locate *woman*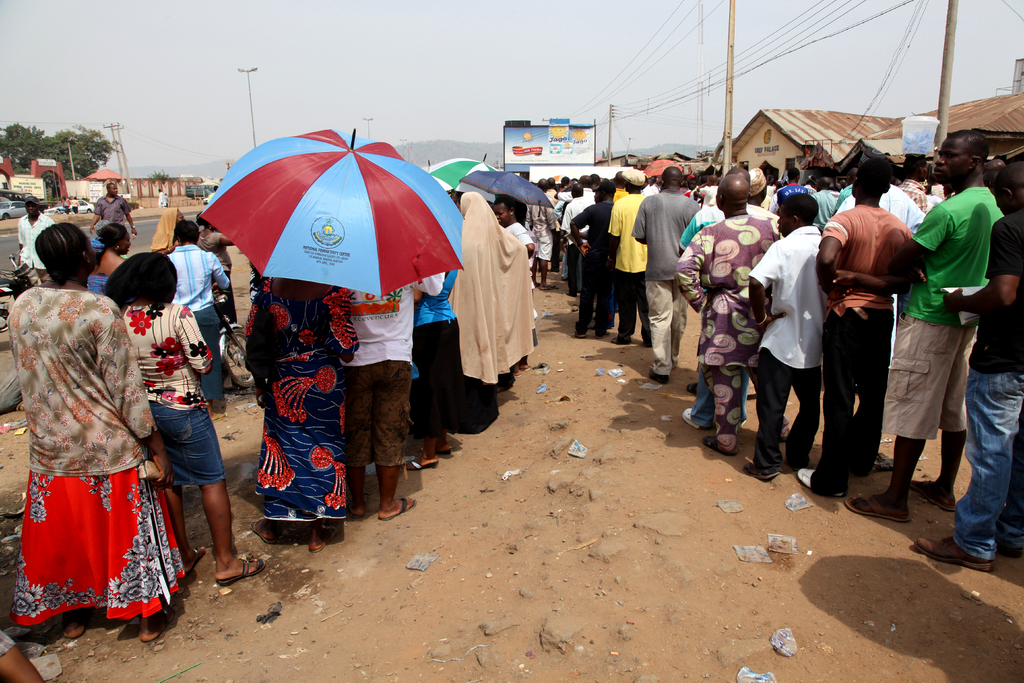
10,223,181,650
